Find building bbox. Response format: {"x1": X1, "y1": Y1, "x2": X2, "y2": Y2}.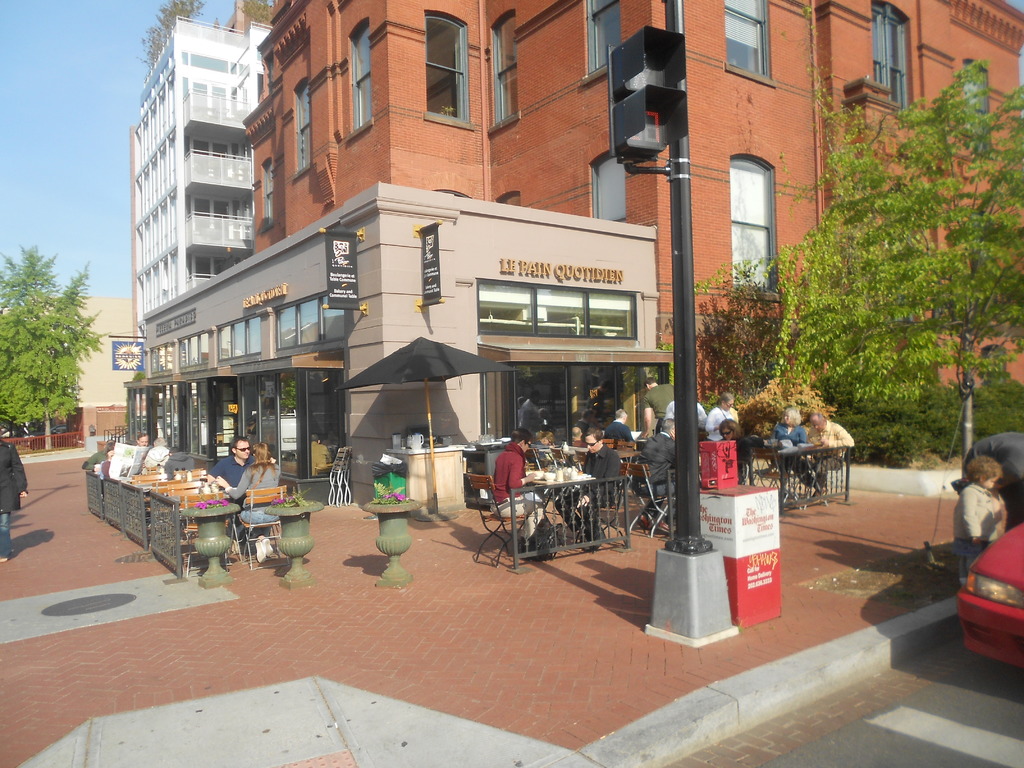
{"x1": 0, "y1": 296, "x2": 134, "y2": 449}.
